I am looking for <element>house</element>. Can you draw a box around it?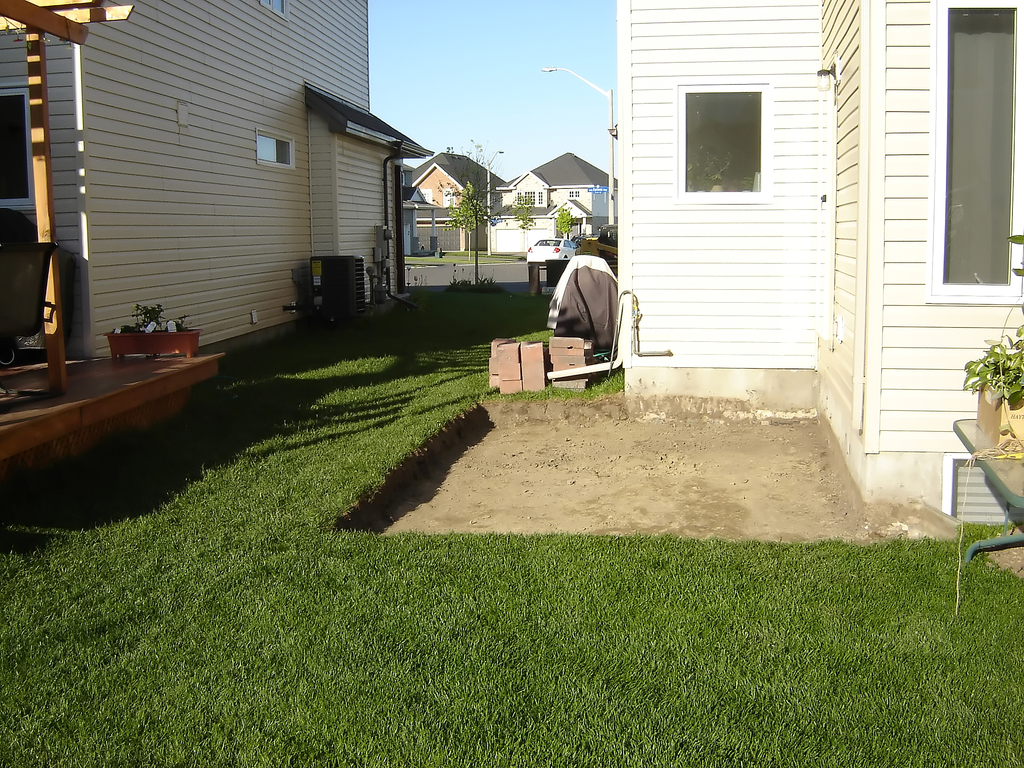
Sure, the bounding box is box=[614, 0, 1023, 514].
